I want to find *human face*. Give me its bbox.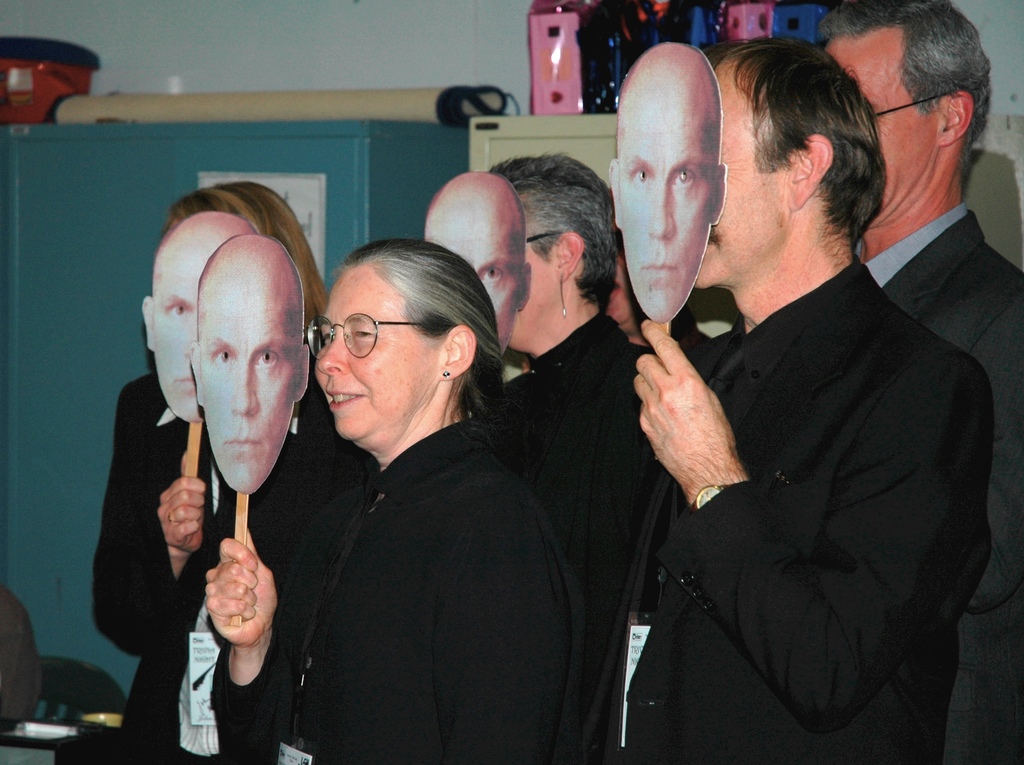
region(315, 270, 433, 439).
